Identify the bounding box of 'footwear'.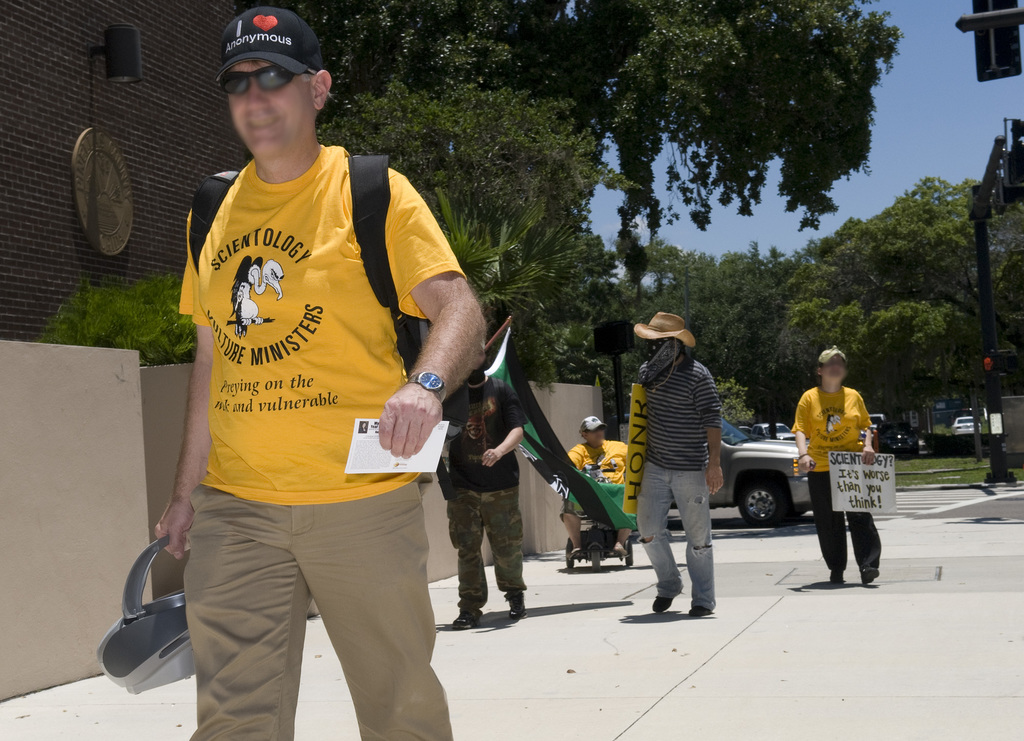
bbox=[632, 530, 636, 543].
